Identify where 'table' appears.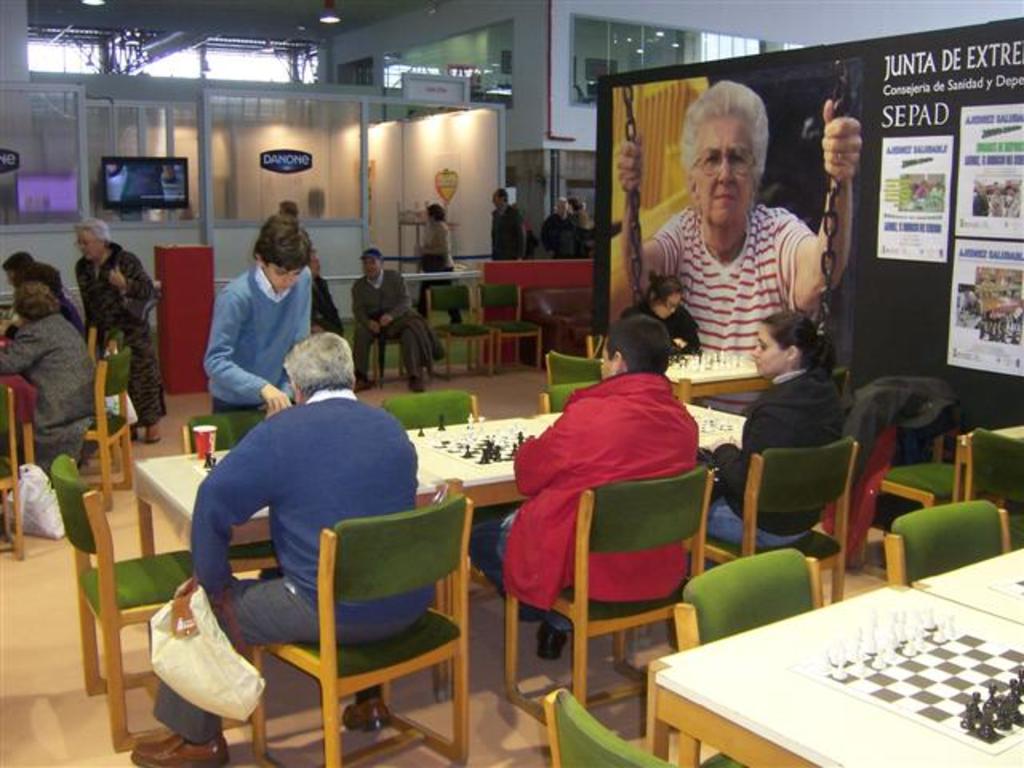
Appears at 960, 419, 1022, 526.
